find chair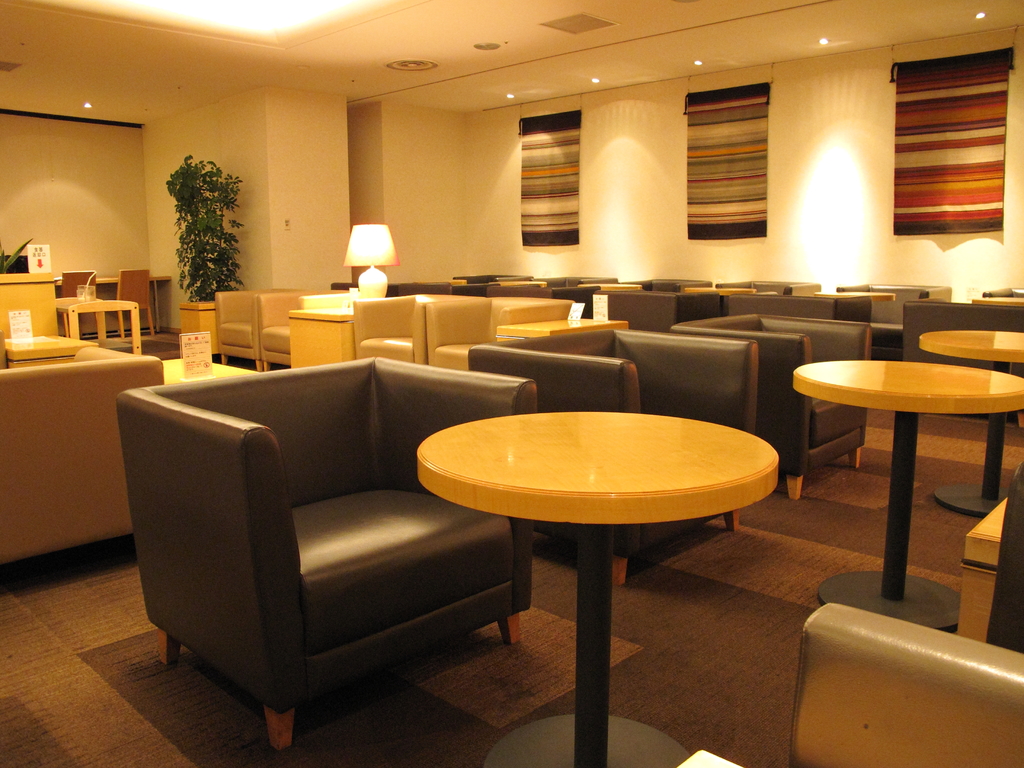
<region>463, 282, 541, 298</region>
